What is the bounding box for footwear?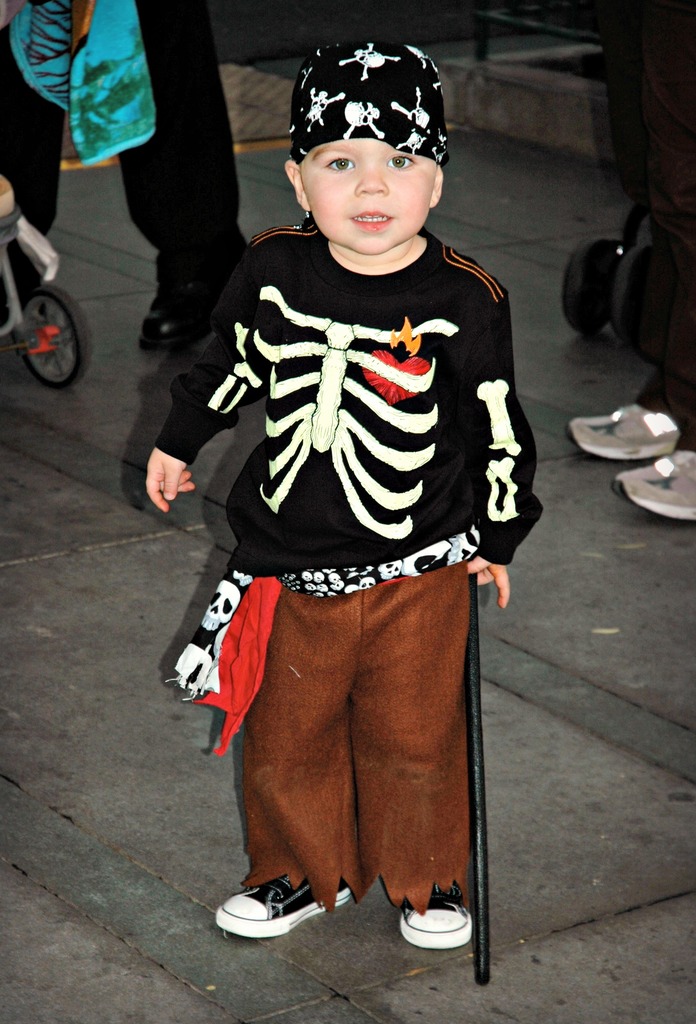
606, 448, 695, 530.
